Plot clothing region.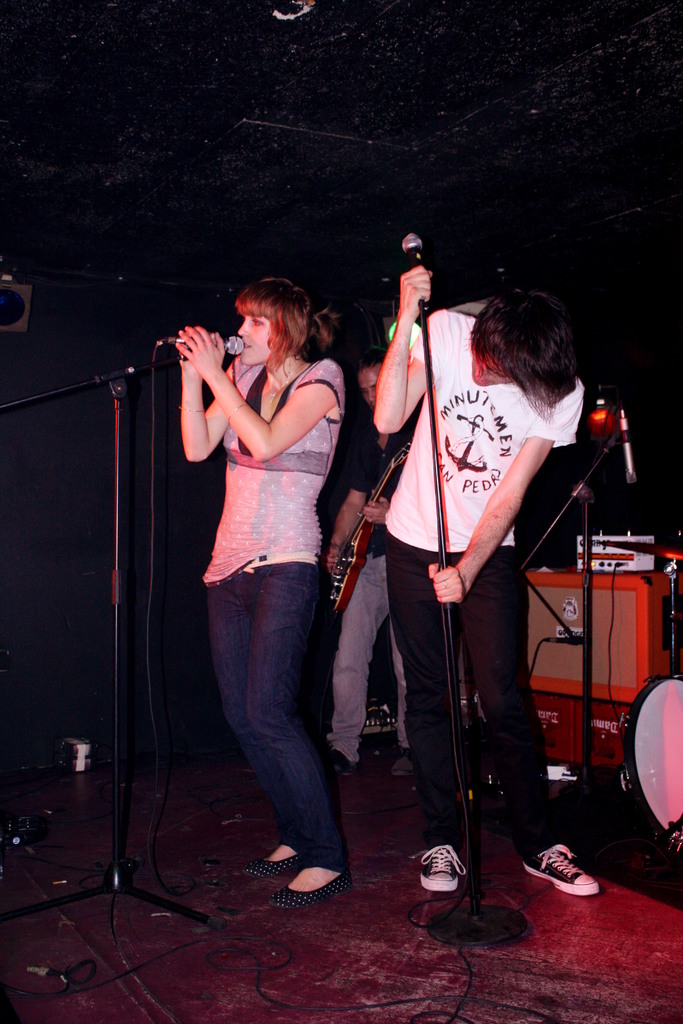
Plotted at rect(365, 289, 570, 852).
